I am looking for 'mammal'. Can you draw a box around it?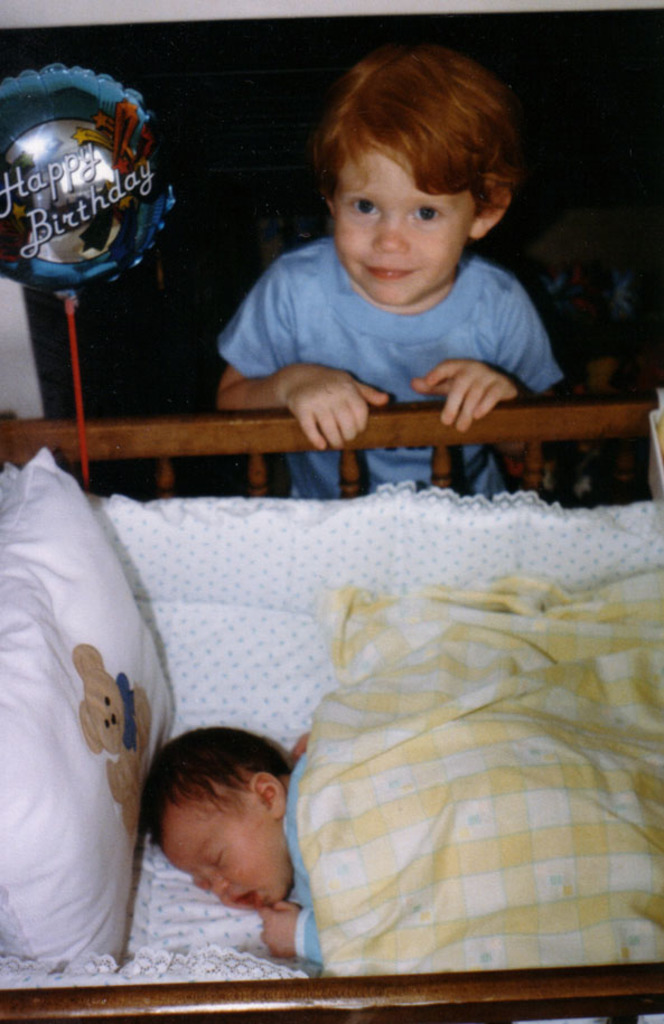
Sure, the bounding box is (x1=141, y1=723, x2=314, y2=969).
